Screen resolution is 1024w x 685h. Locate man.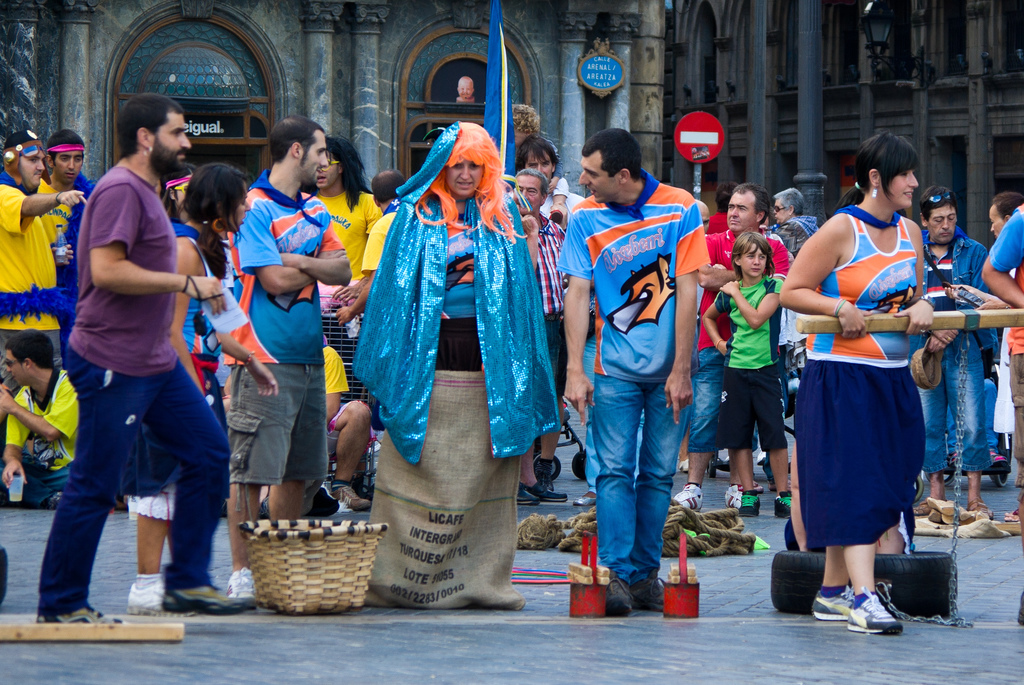
bbox=[314, 135, 381, 408].
